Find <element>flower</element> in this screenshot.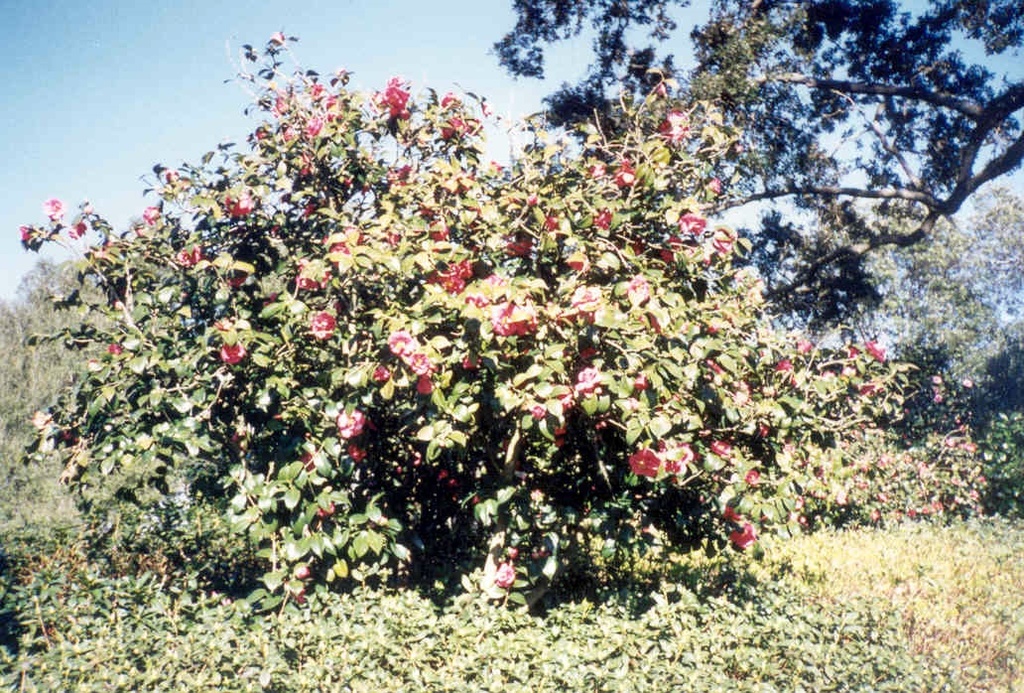
The bounding box for <element>flower</element> is (507,338,654,475).
